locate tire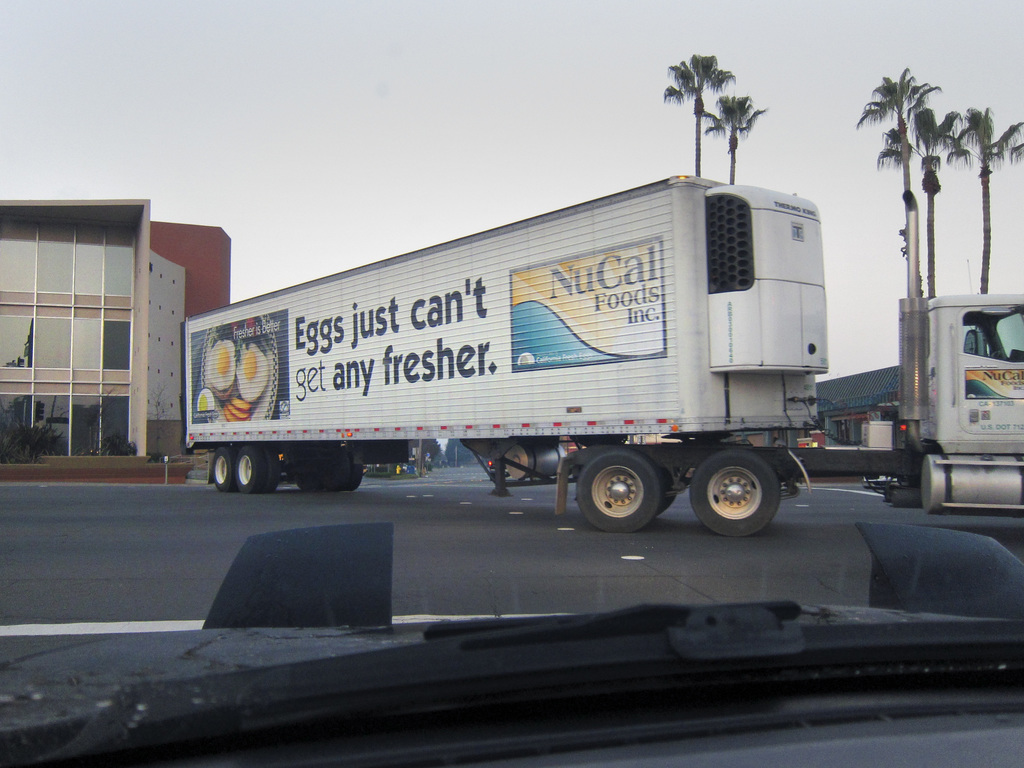
(211, 444, 234, 492)
